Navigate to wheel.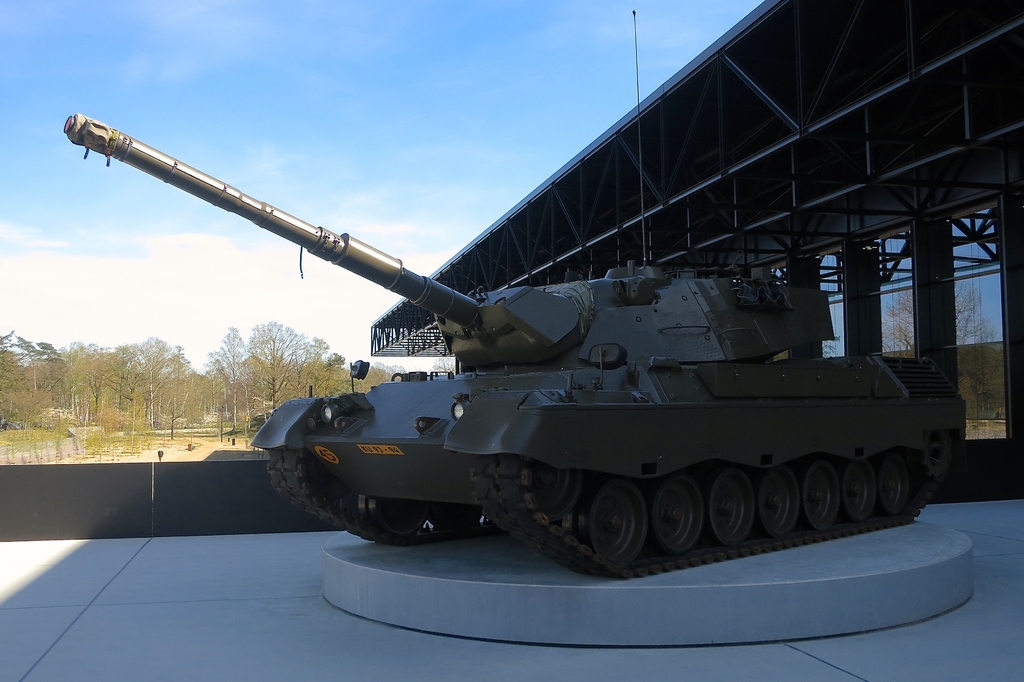
Navigation target: [879, 454, 915, 523].
